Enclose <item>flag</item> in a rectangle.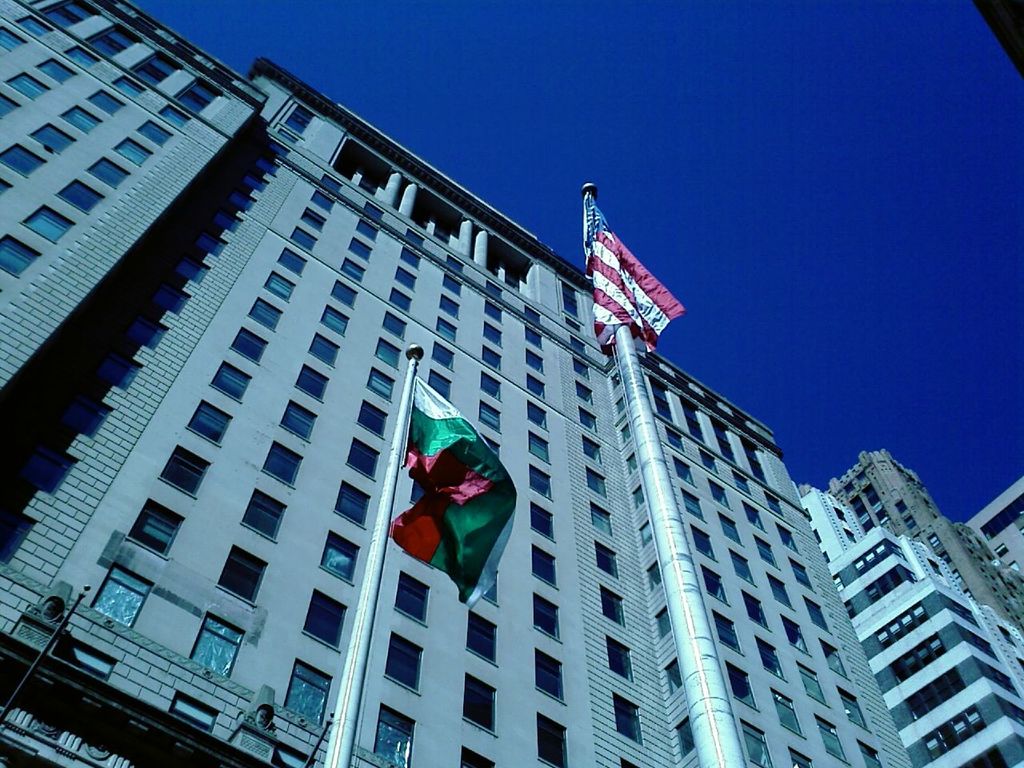
588:198:688:356.
